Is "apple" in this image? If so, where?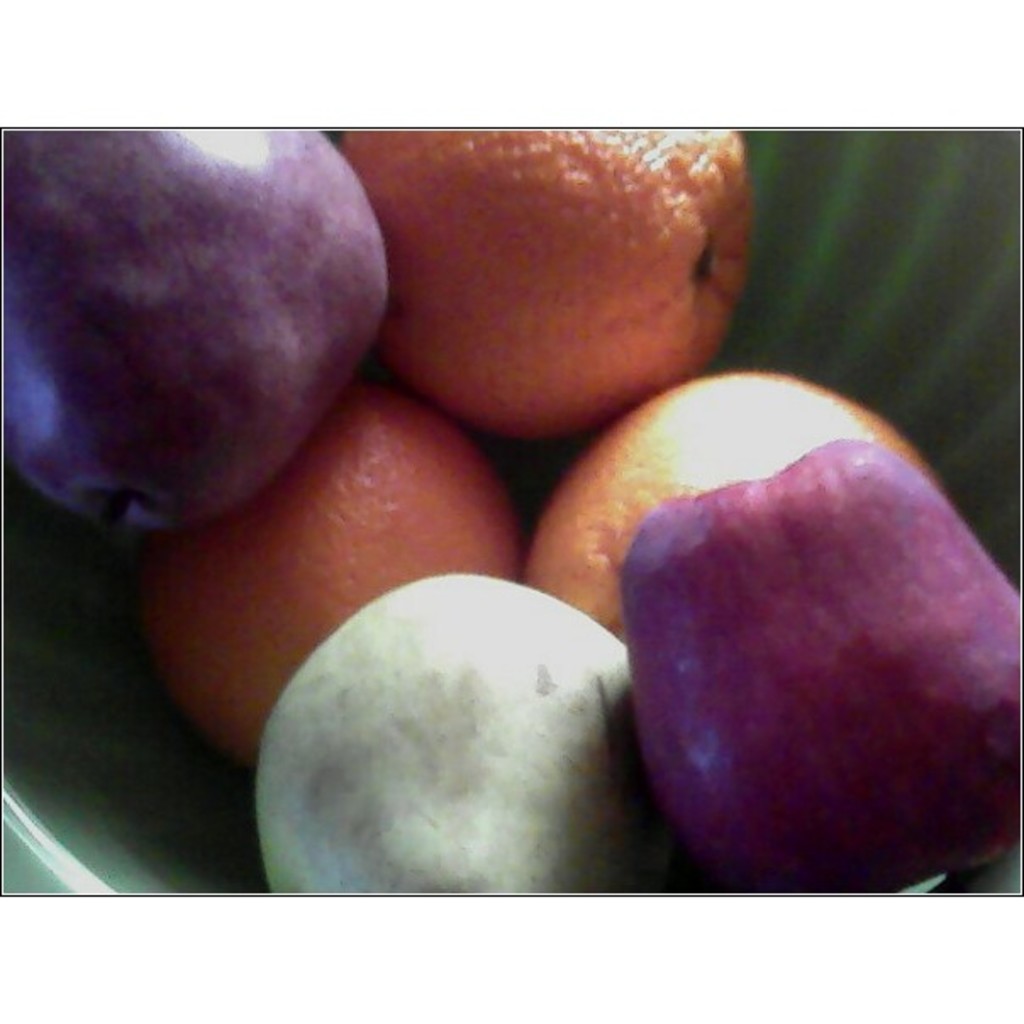
Yes, at [570, 387, 1014, 910].
